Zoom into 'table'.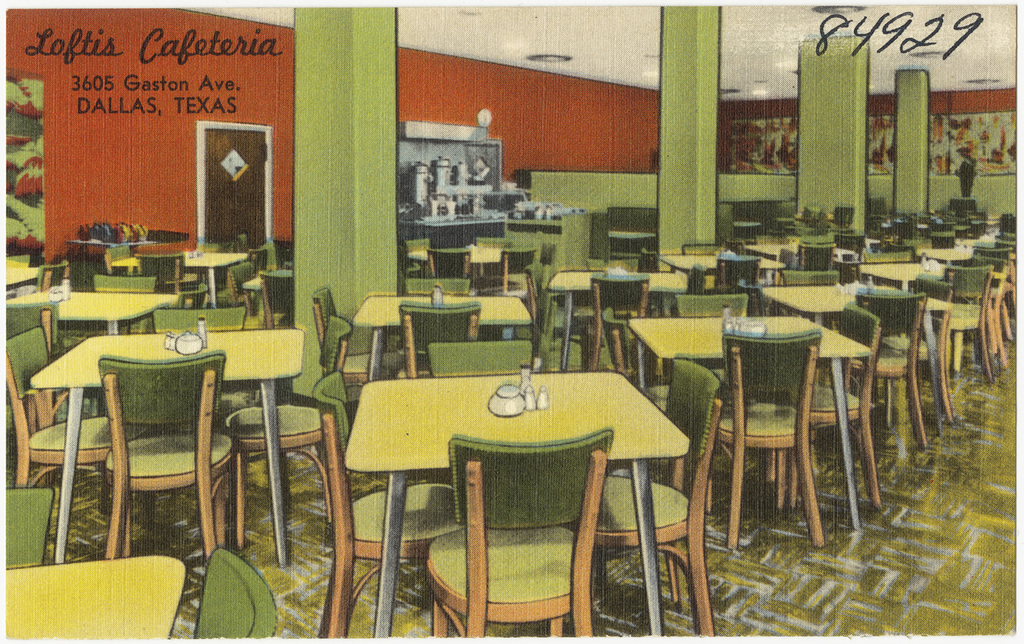
Zoom target: 182:248:248:305.
